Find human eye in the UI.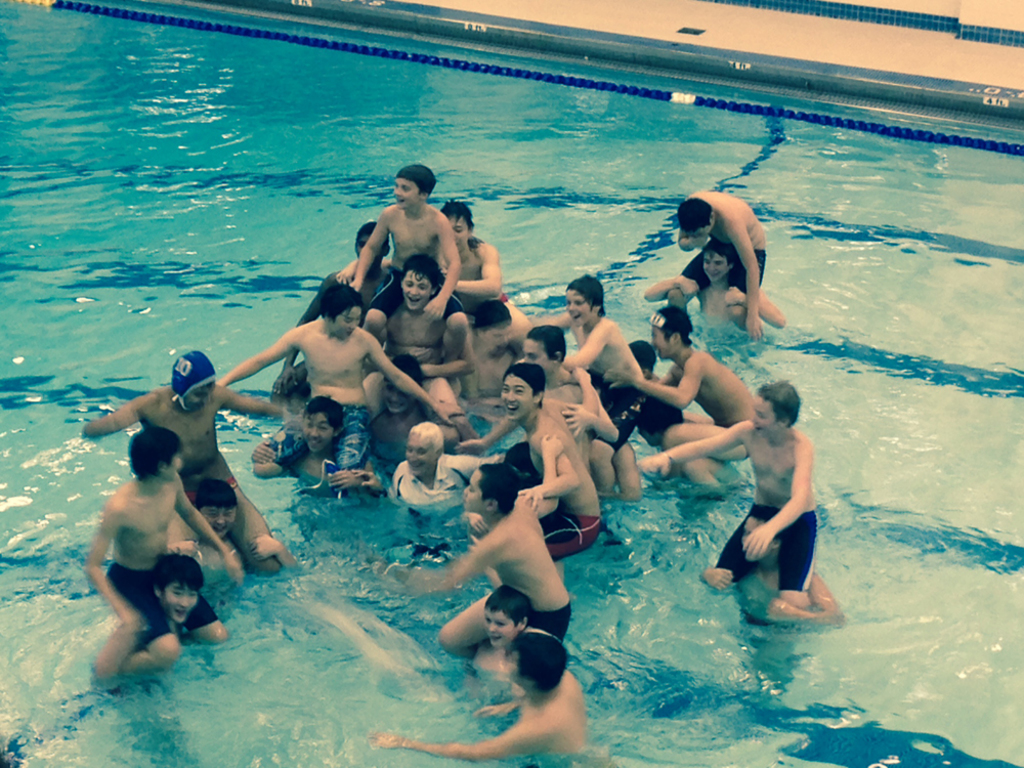
UI element at 406, 282, 414, 287.
